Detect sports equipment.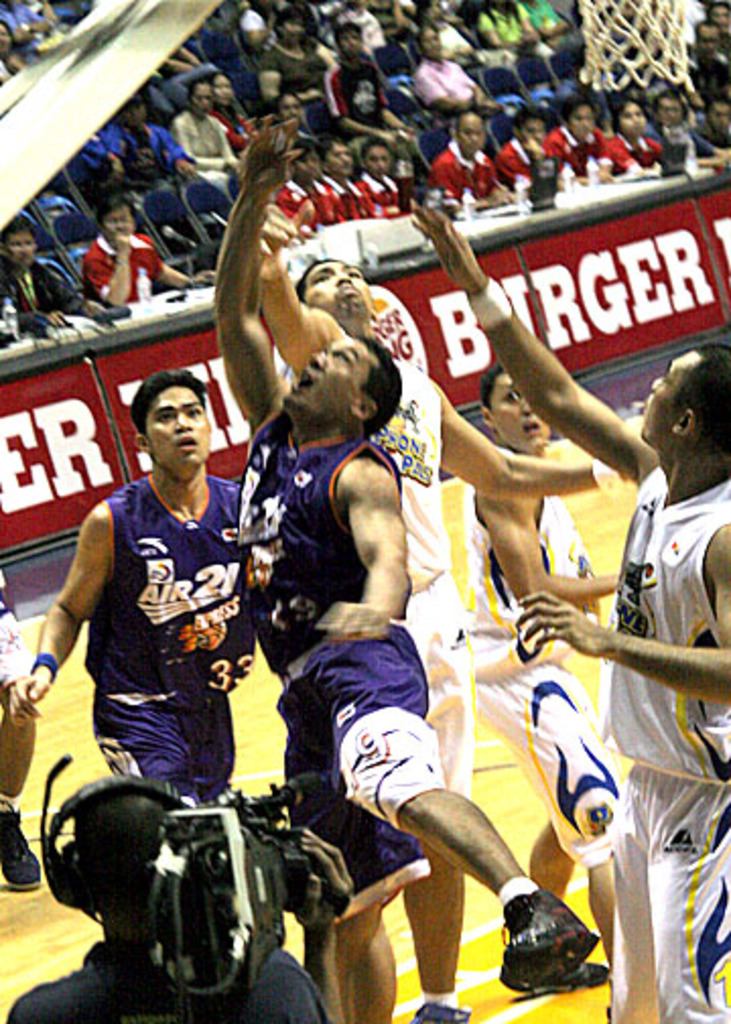
Detected at BBox(497, 886, 601, 996).
